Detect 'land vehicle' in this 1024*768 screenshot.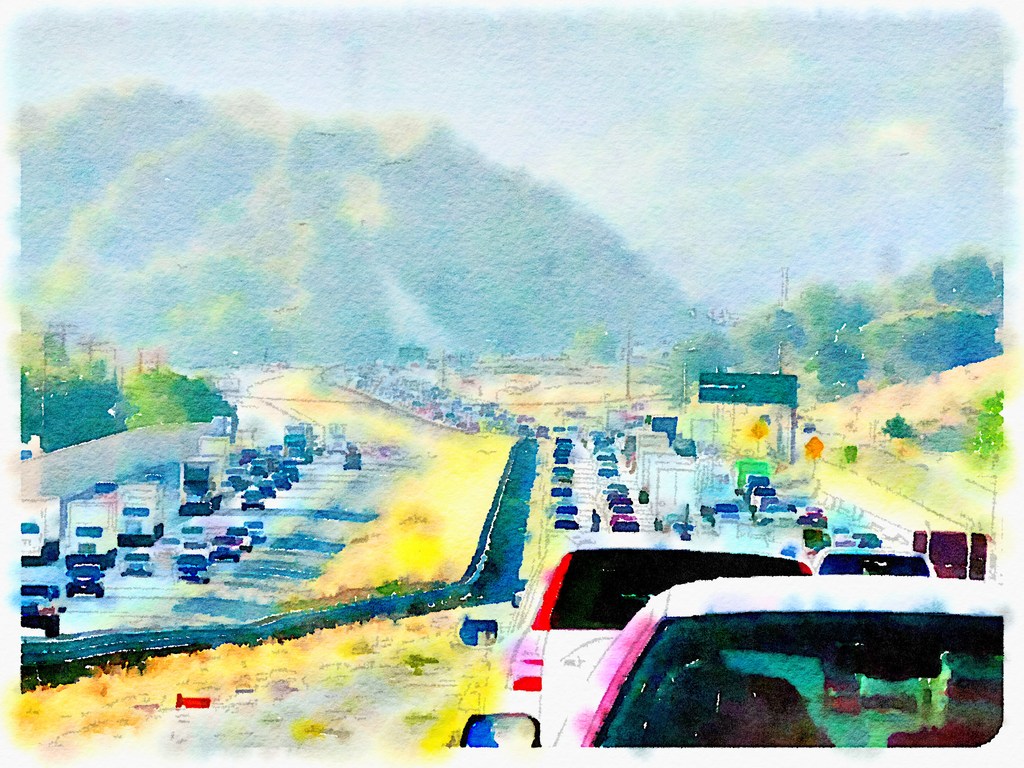
Detection: <box>763,501,785,518</box>.
